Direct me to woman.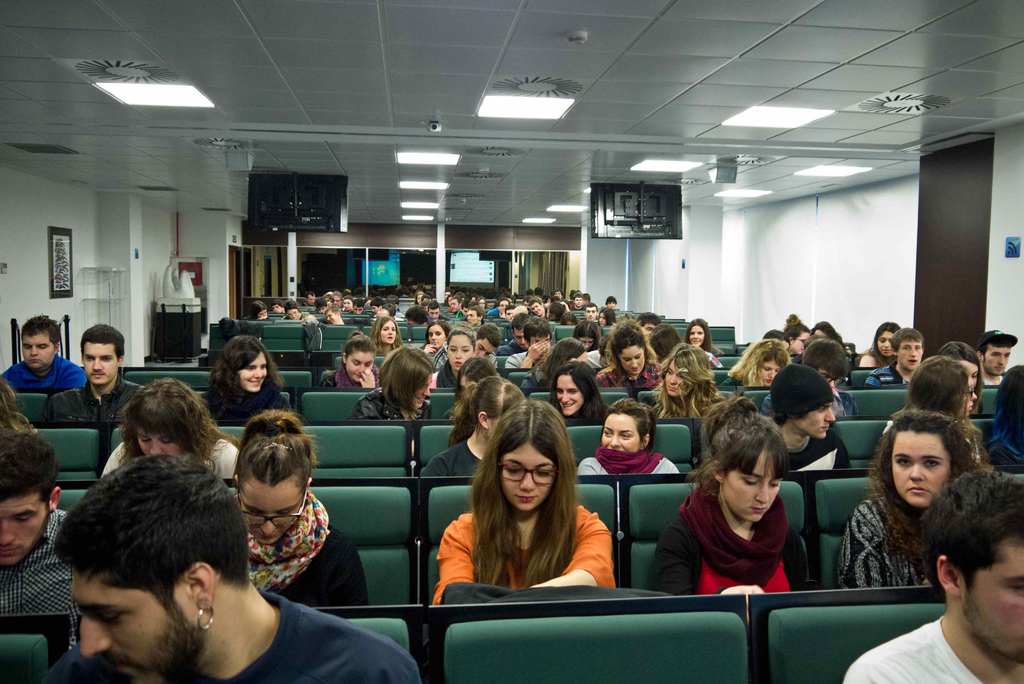
Direction: x1=551, y1=366, x2=610, y2=421.
